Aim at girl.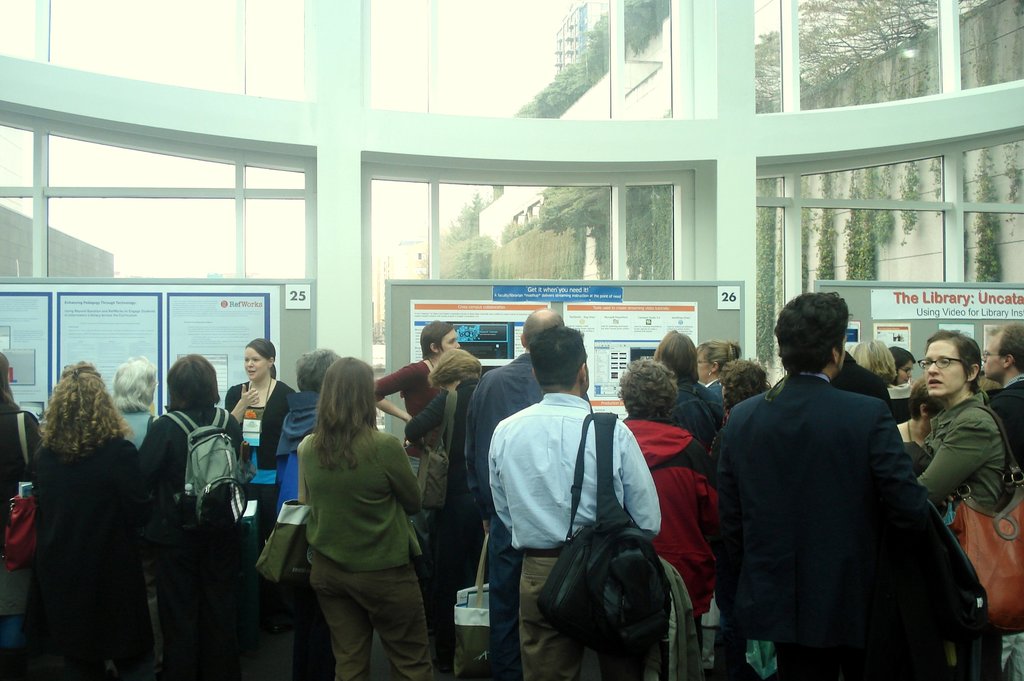
Aimed at rect(892, 345, 915, 381).
